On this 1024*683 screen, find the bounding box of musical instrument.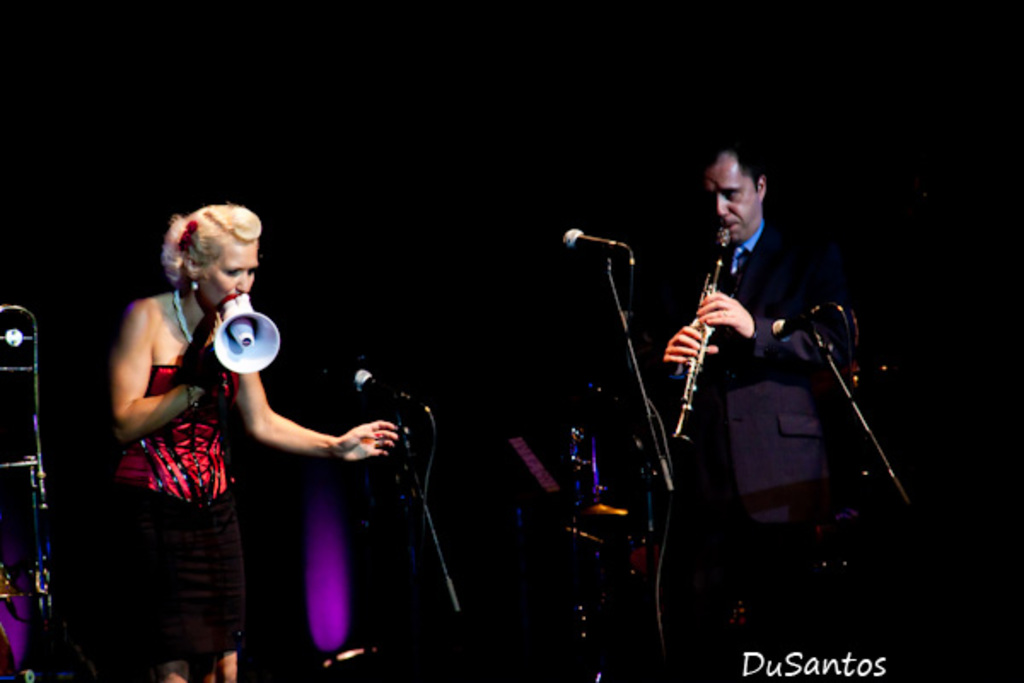
Bounding box: 669:224:736:451.
